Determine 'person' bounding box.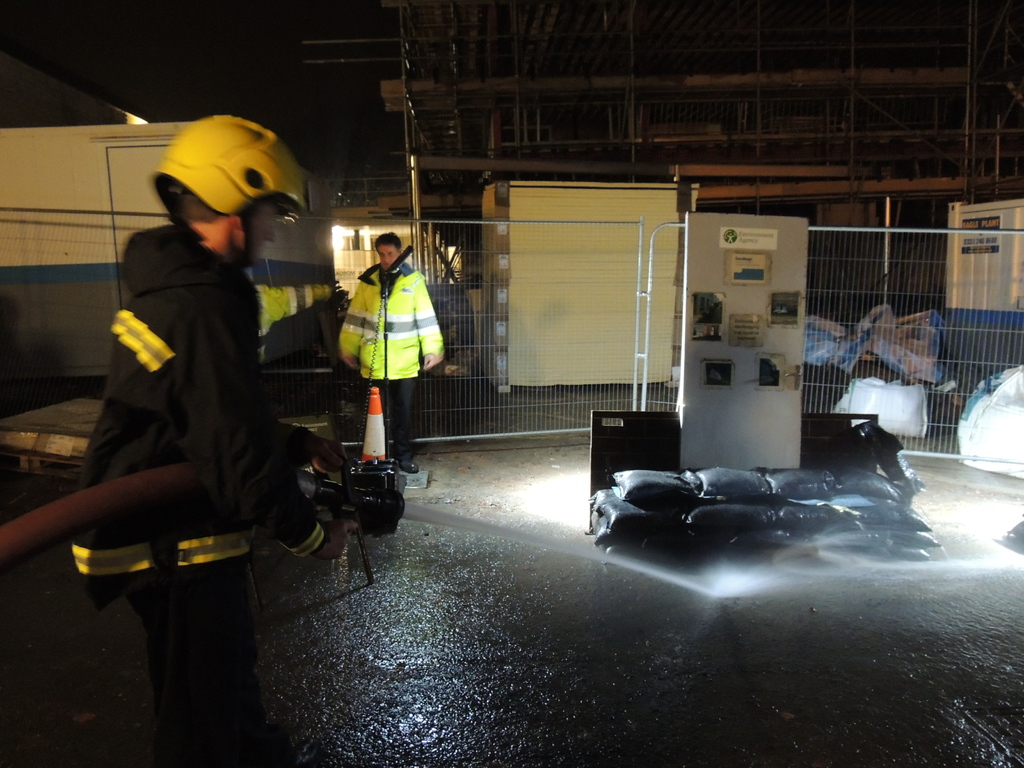
Determined: box=[342, 206, 440, 510].
